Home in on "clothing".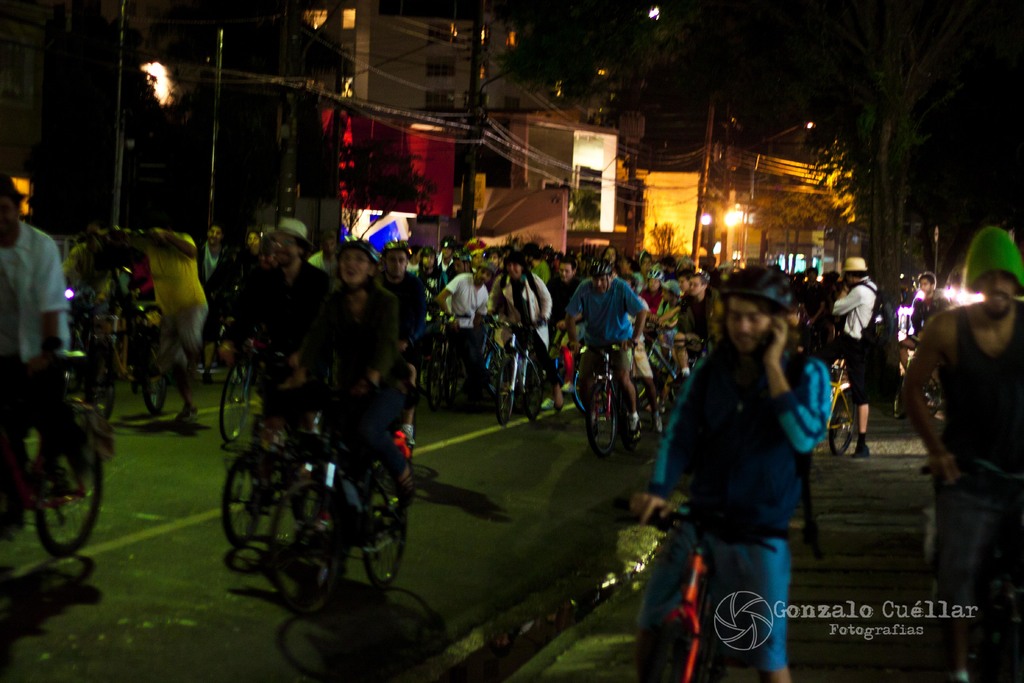
Homed in at locate(482, 266, 547, 359).
